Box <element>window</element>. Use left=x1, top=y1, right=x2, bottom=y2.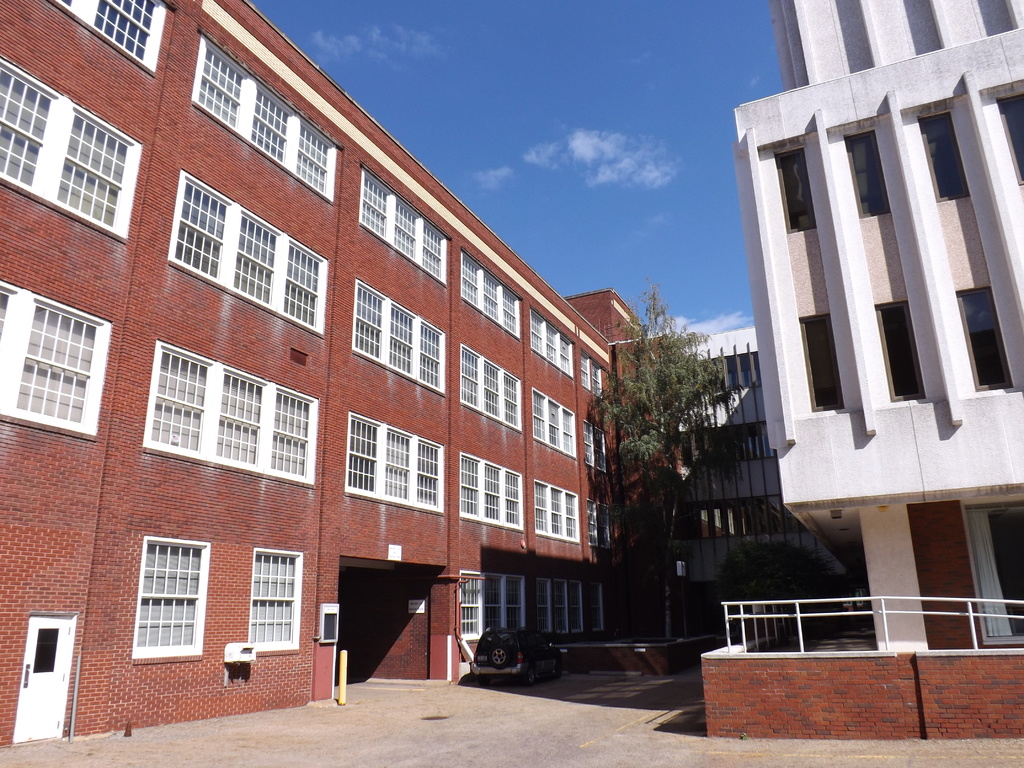
left=148, top=356, right=333, bottom=479.
